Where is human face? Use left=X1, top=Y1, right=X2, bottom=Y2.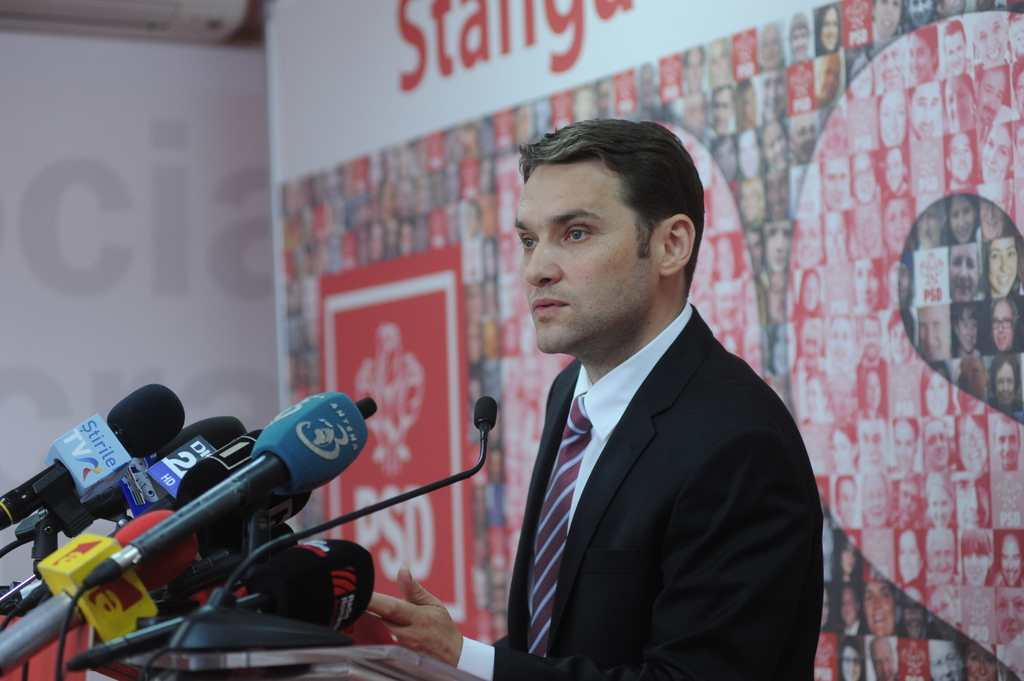
left=963, top=550, right=988, bottom=584.
